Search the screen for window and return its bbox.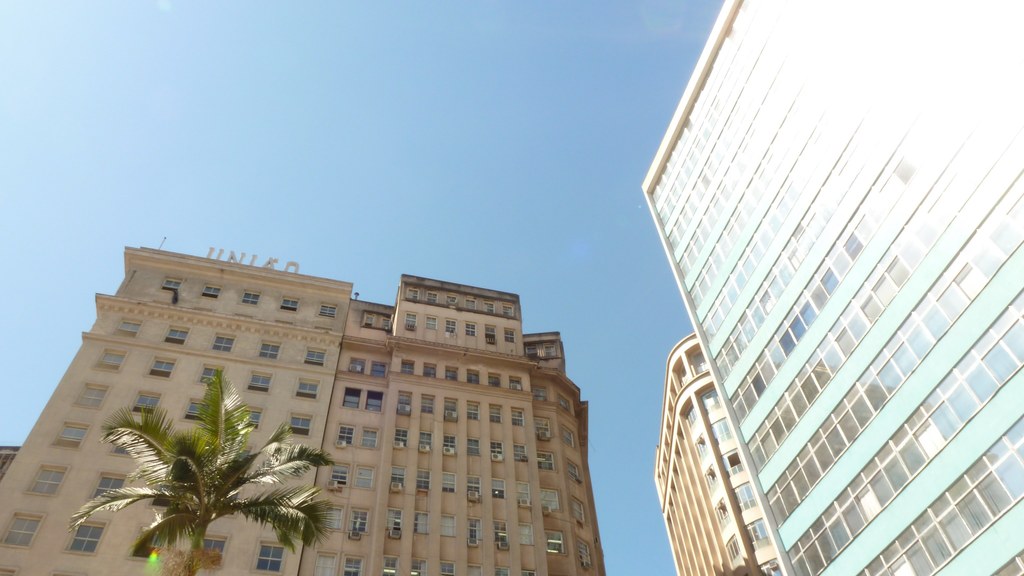
Found: [x1=302, y1=349, x2=328, y2=367].
